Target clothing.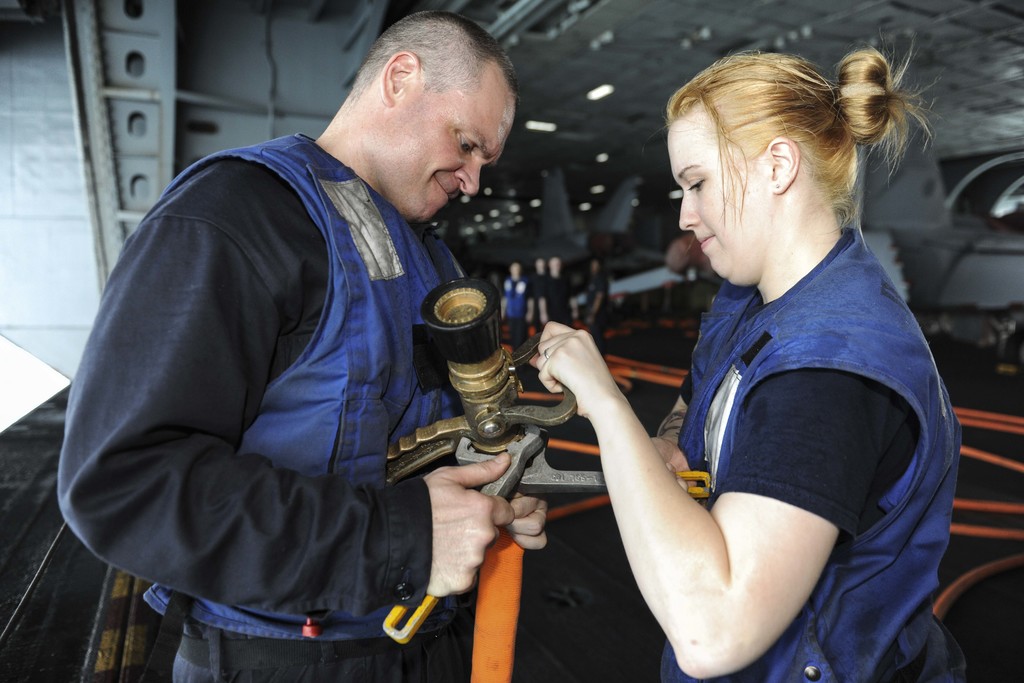
Target region: (left=68, top=97, right=495, bottom=659).
